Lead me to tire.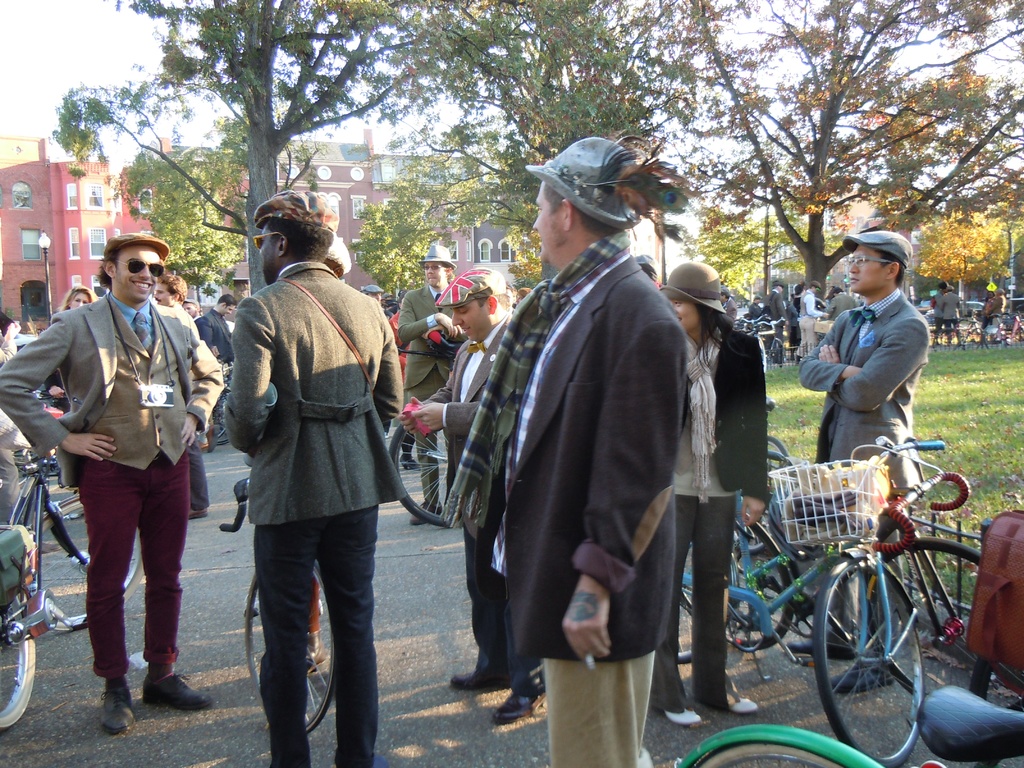
Lead to {"left": 0, "top": 614, "right": 44, "bottom": 735}.
